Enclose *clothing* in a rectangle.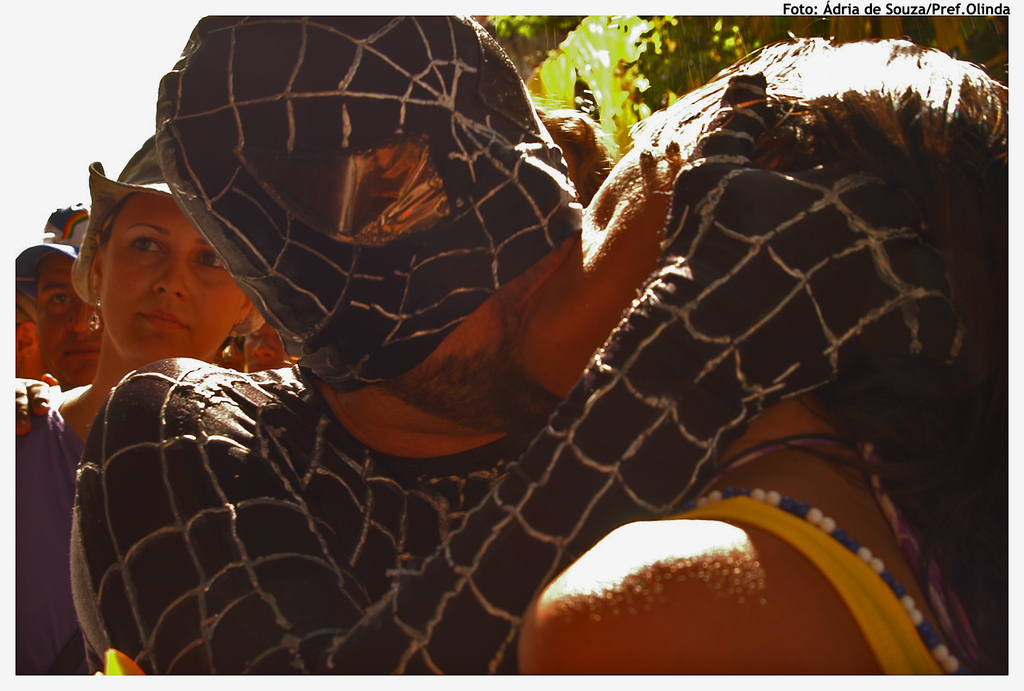
l=670, t=496, r=949, b=671.
